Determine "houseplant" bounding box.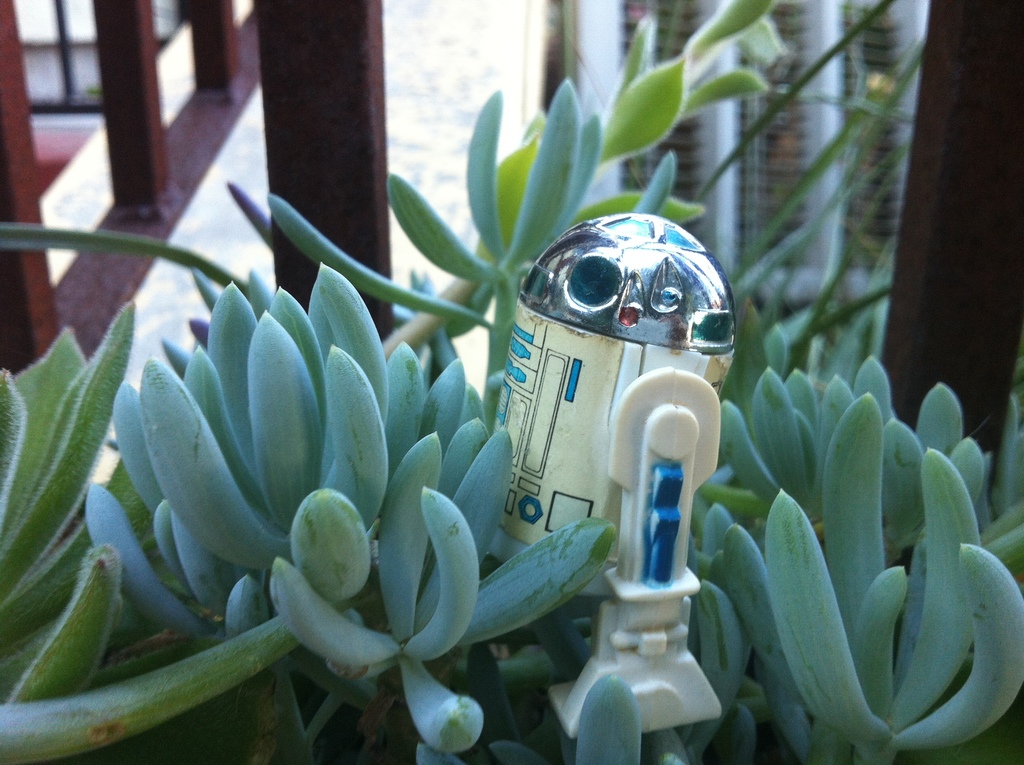
Determined: left=1, top=309, right=321, bottom=764.
